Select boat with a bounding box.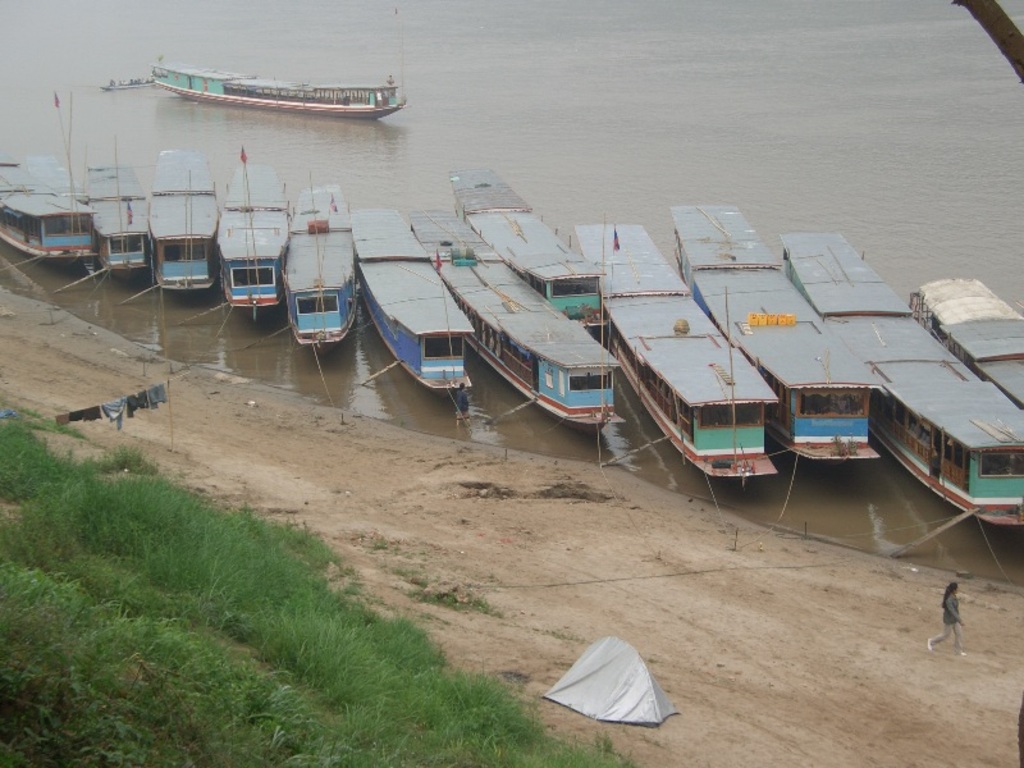
[left=913, top=274, right=1023, bottom=411].
